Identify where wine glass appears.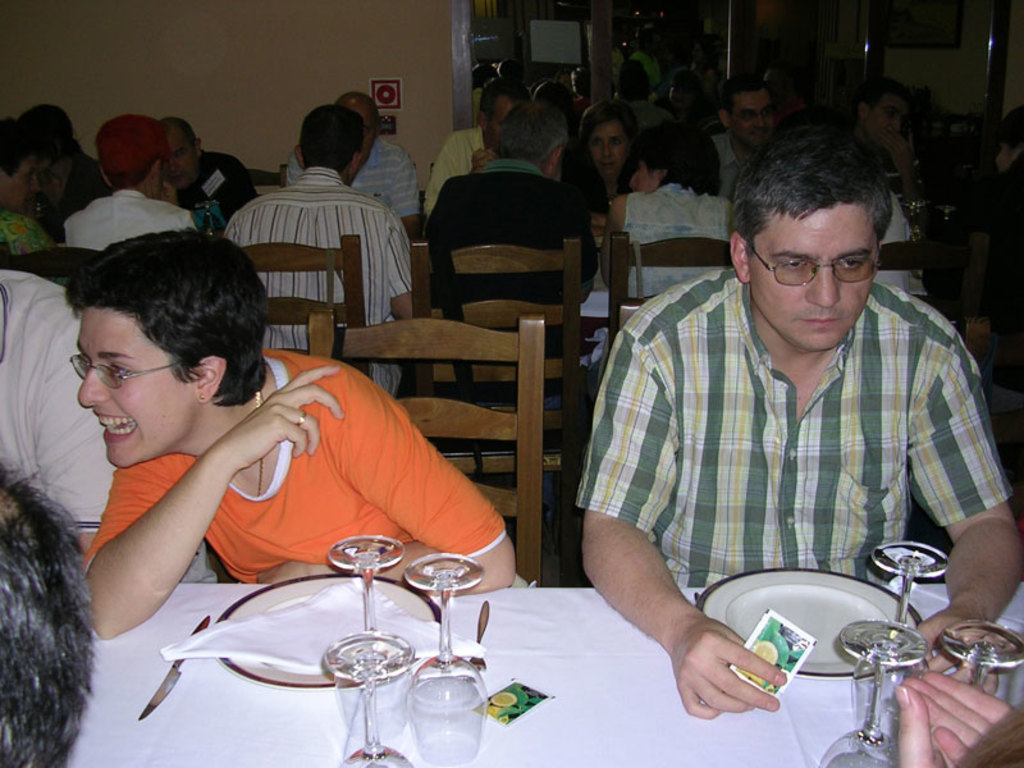
Appears at (left=326, top=530, right=411, bottom=731).
